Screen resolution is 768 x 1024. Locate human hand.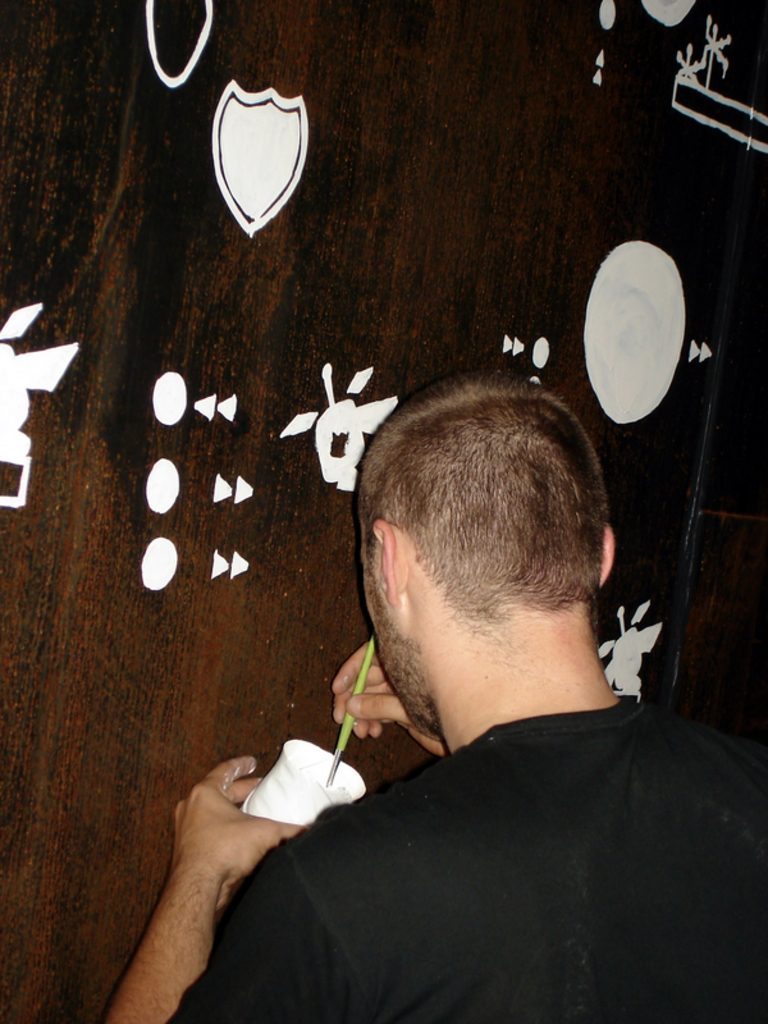
<box>128,739,301,979</box>.
